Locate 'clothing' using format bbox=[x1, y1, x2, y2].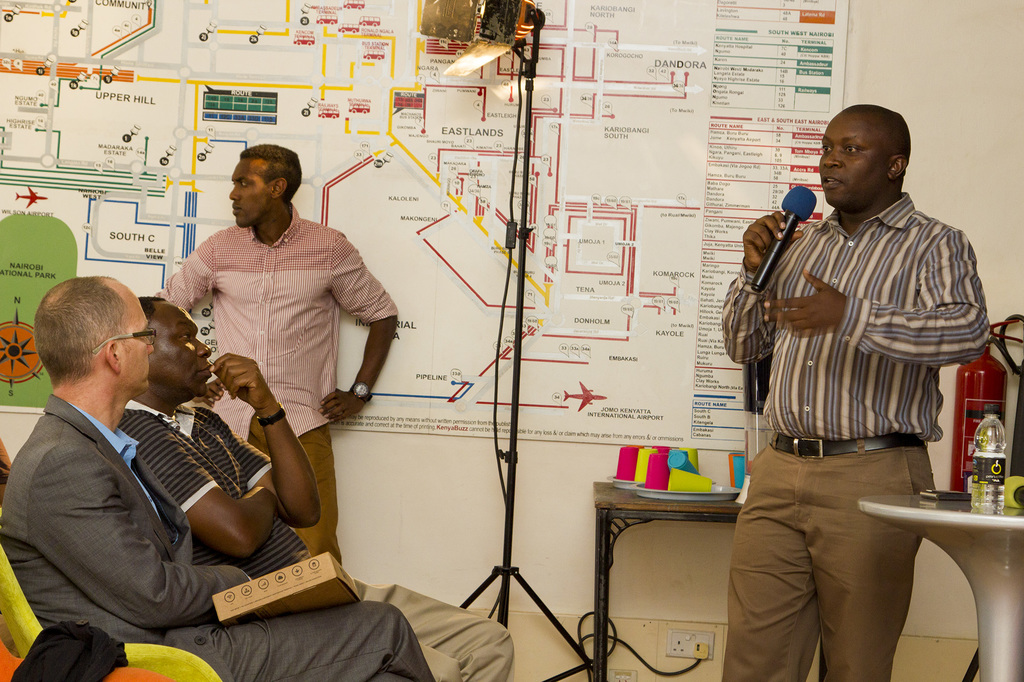
bbox=[0, 396, 428, 681].
